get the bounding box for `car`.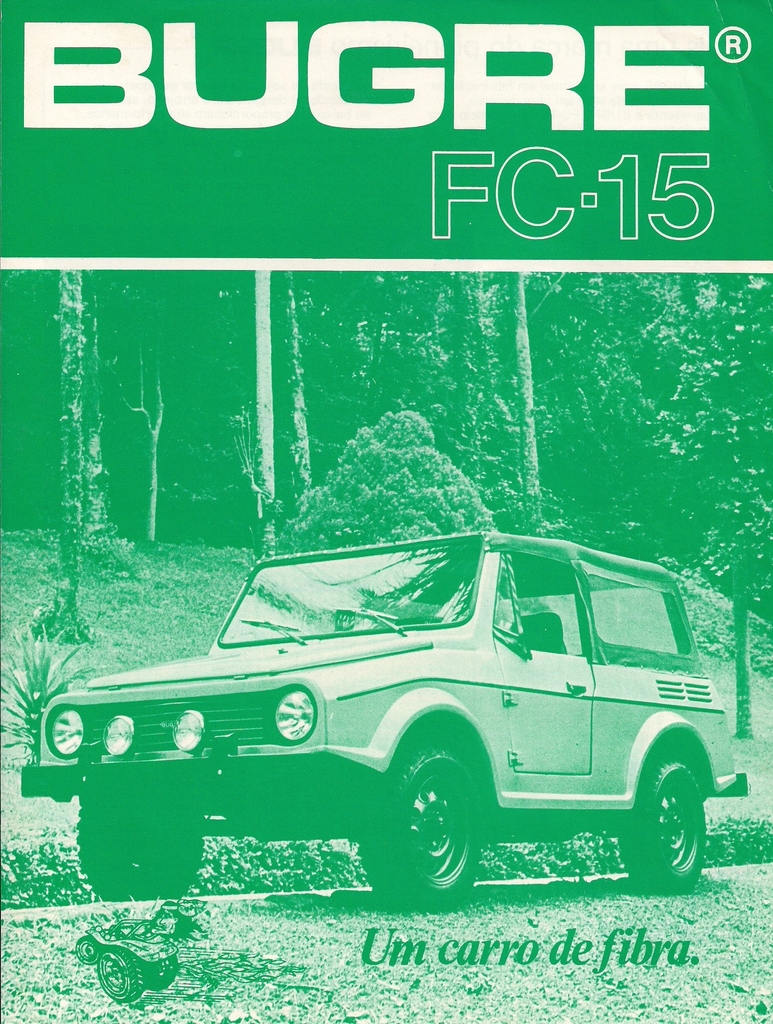
locate(18, 529, 746, 898).
